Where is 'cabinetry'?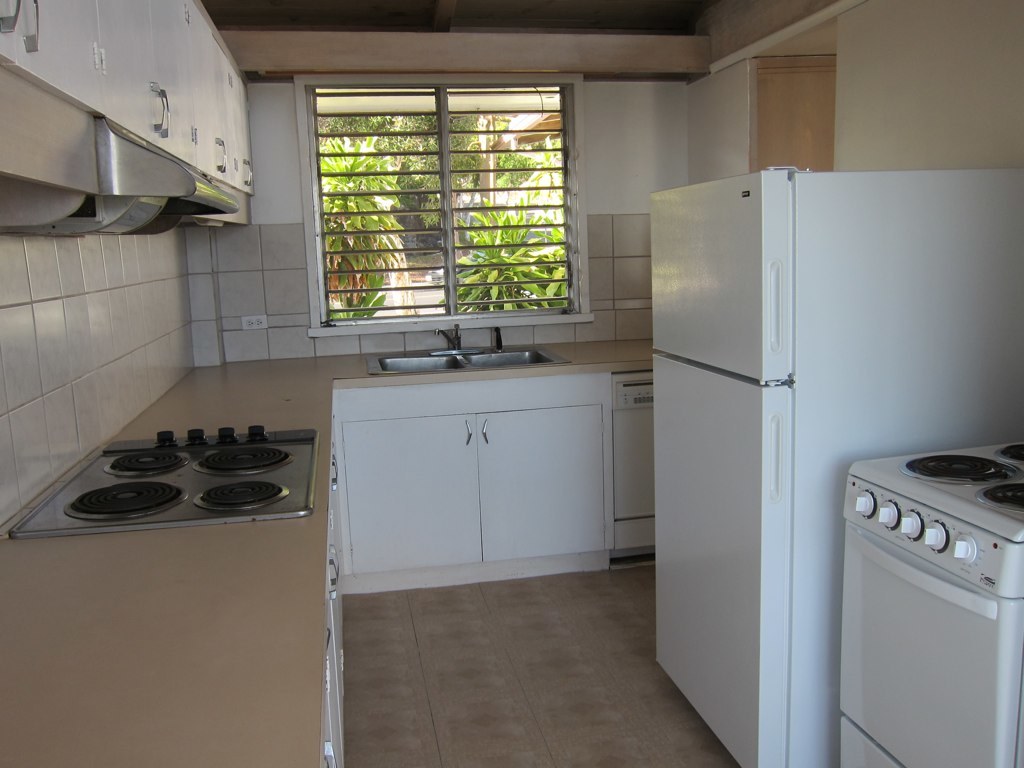
[x1=603, y1=373, x2=661, y2=556].
